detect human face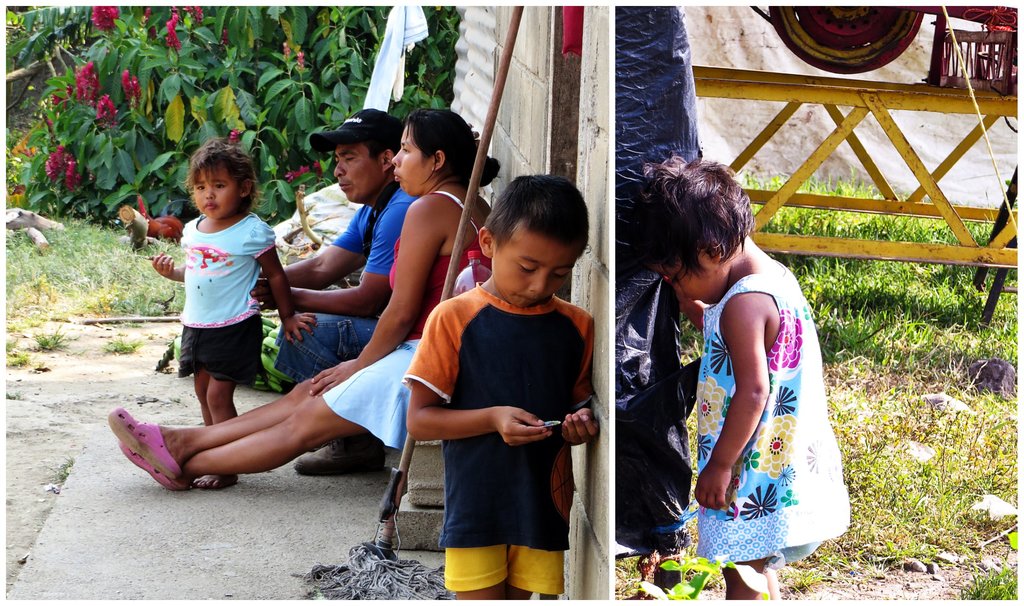
bbox=[644, 252, 731, 306]
